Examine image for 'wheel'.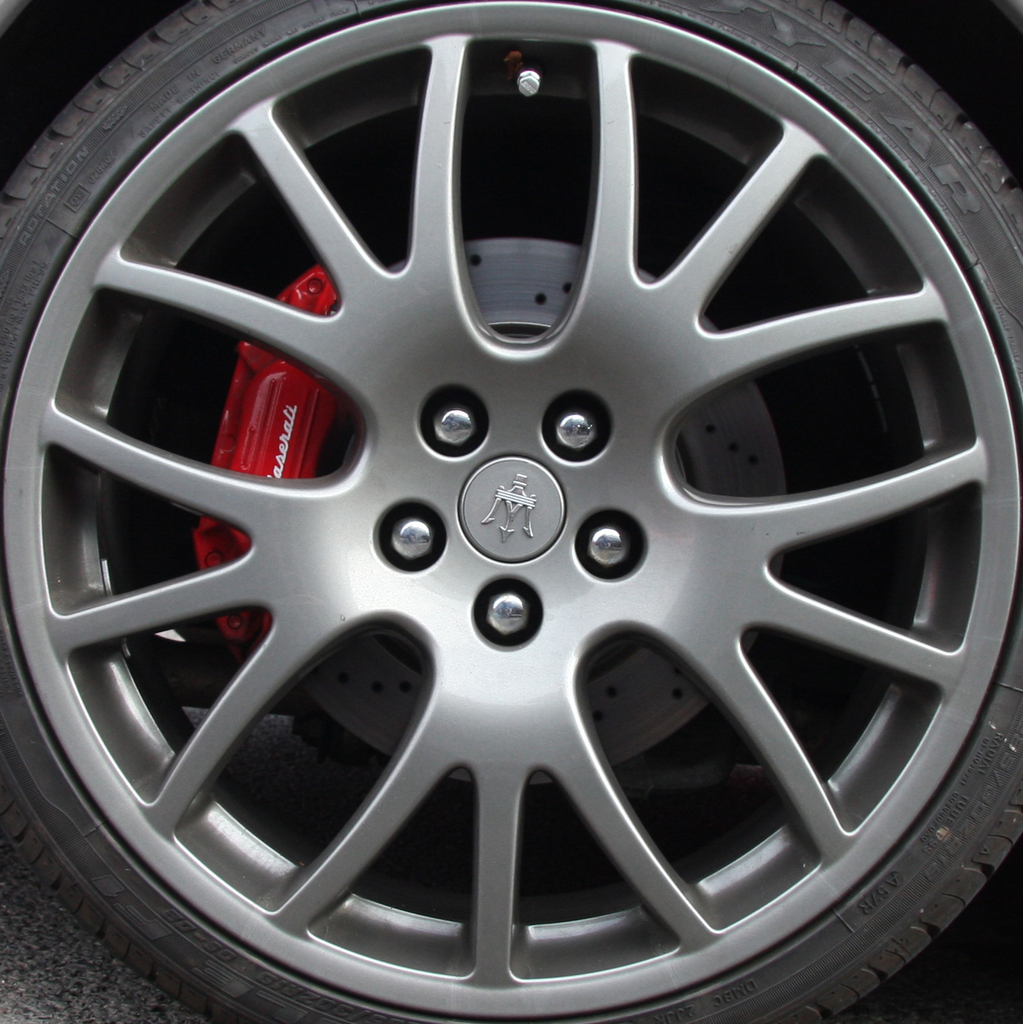
Examination result: 0/0/1022/1023.
